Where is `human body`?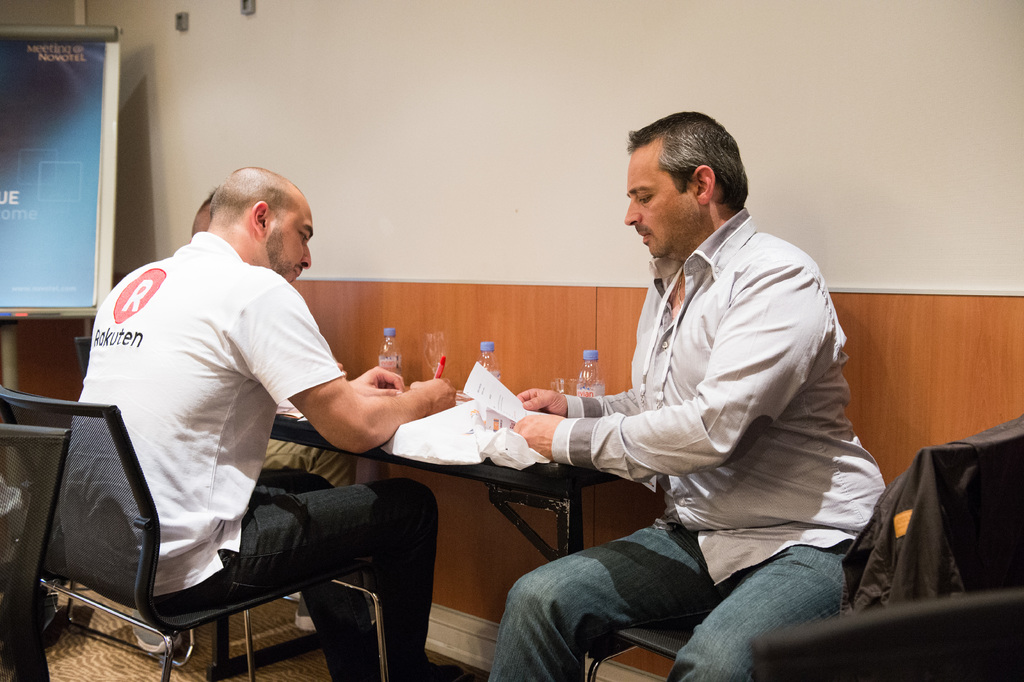
box=[54, 162, 463, 681].
